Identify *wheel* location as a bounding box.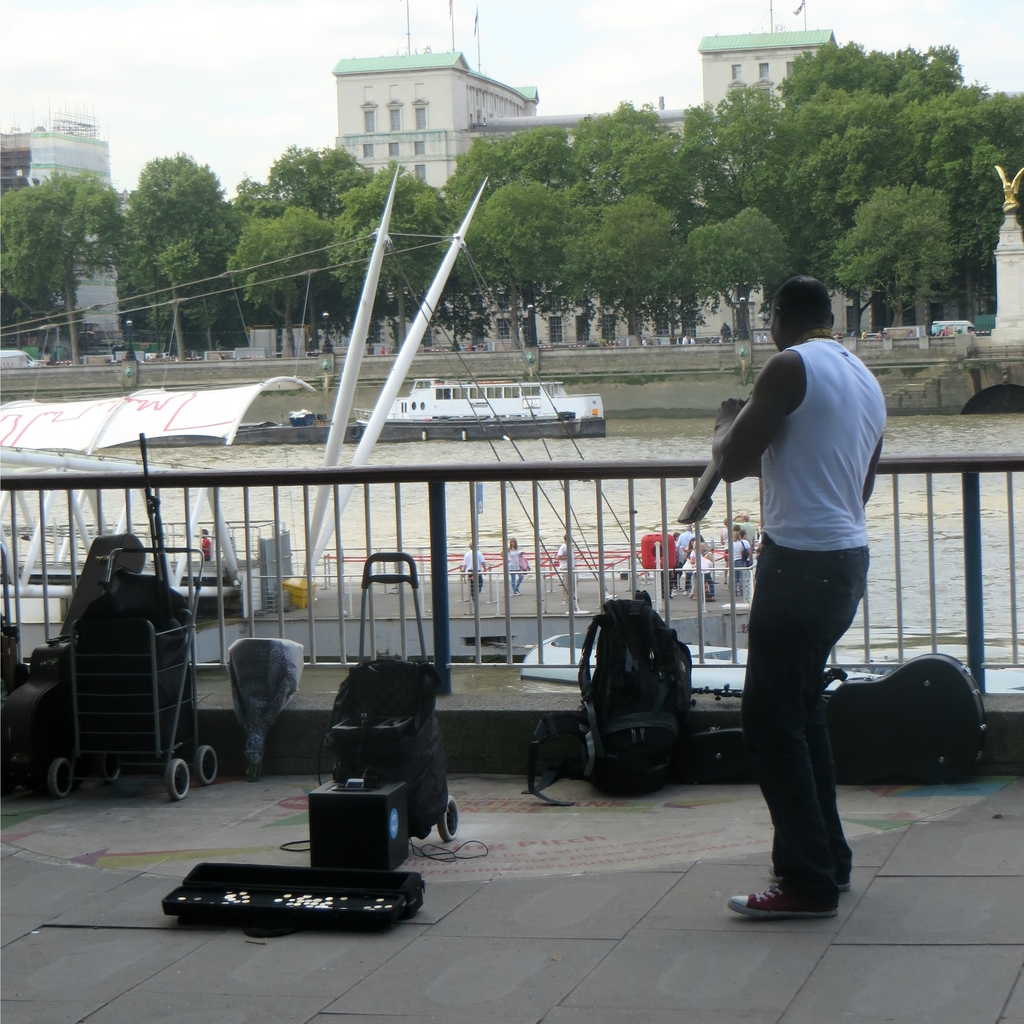
region(164, 751, 197, 799).
